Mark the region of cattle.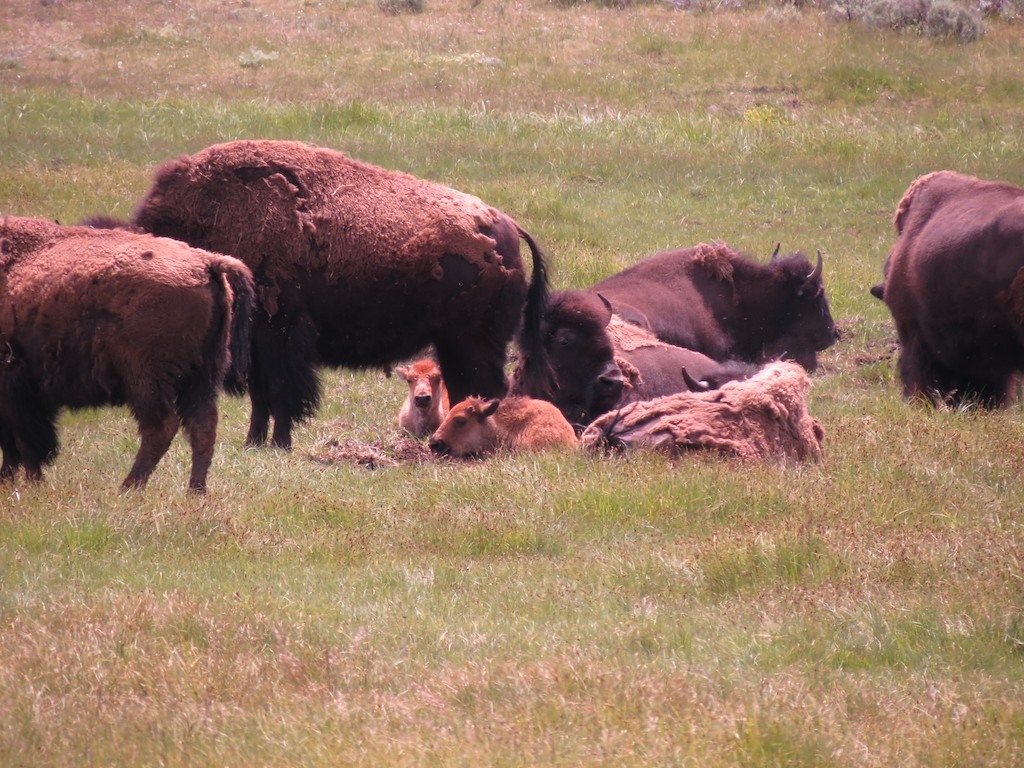
Region: region(14, 220, 241, 508).
